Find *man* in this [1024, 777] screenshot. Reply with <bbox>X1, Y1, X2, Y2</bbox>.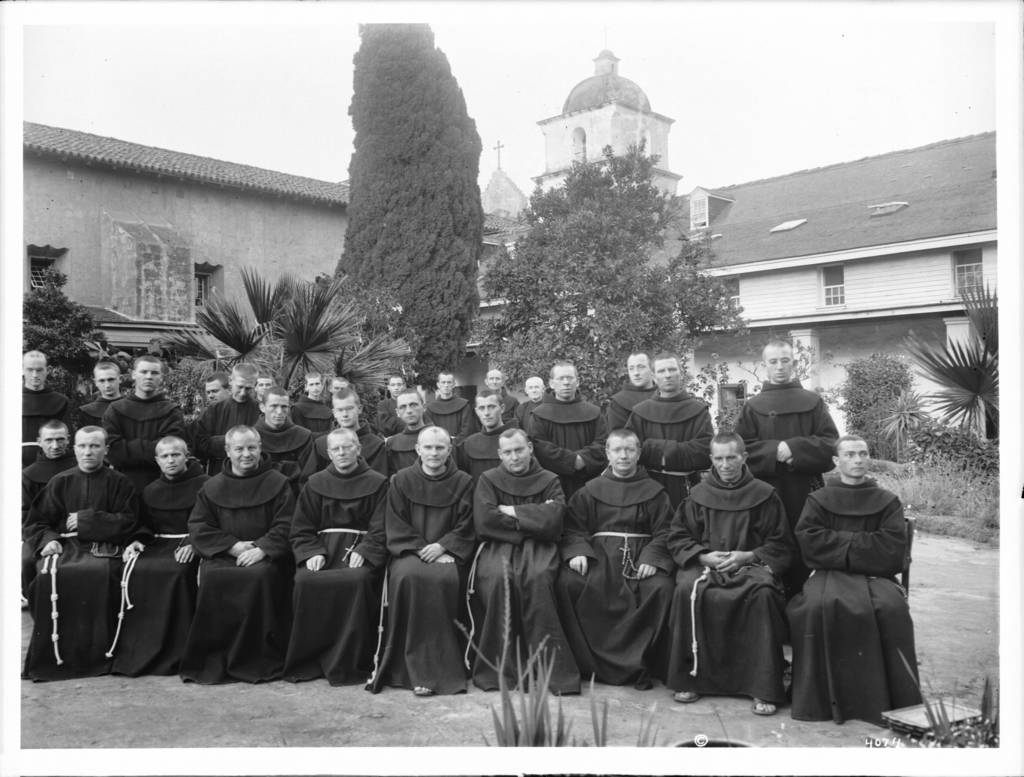
<bbox>478, 374, 521, 429</bbox>.
